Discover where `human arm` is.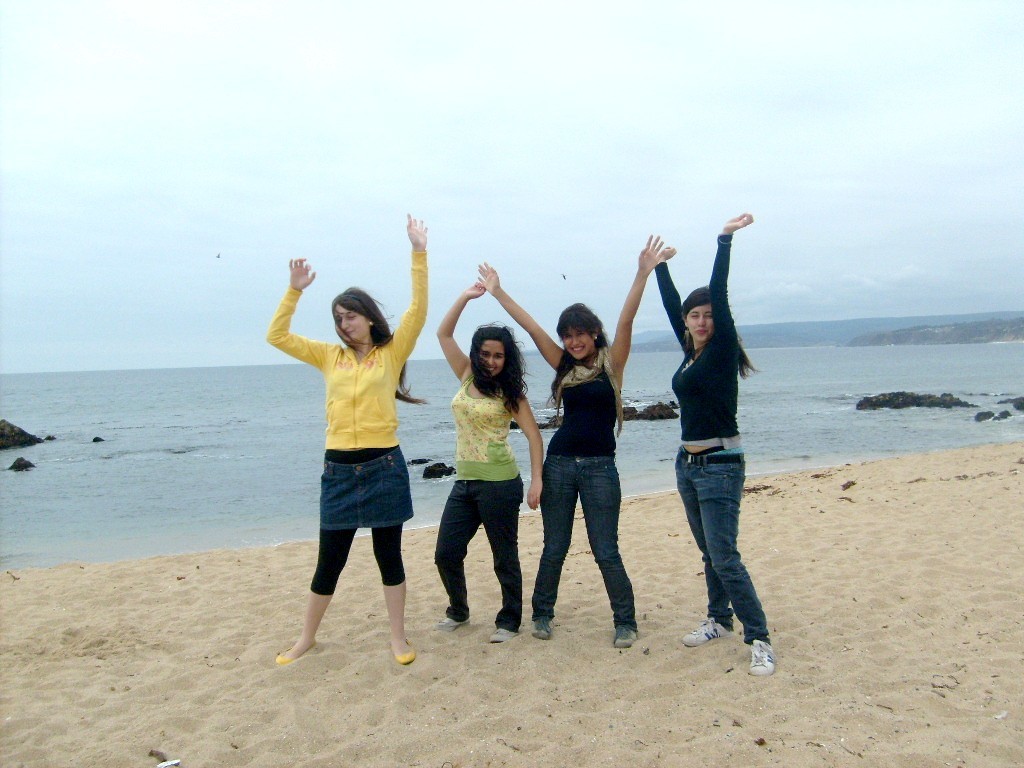
Discovered at bbox(652, 247, 697, 362).
